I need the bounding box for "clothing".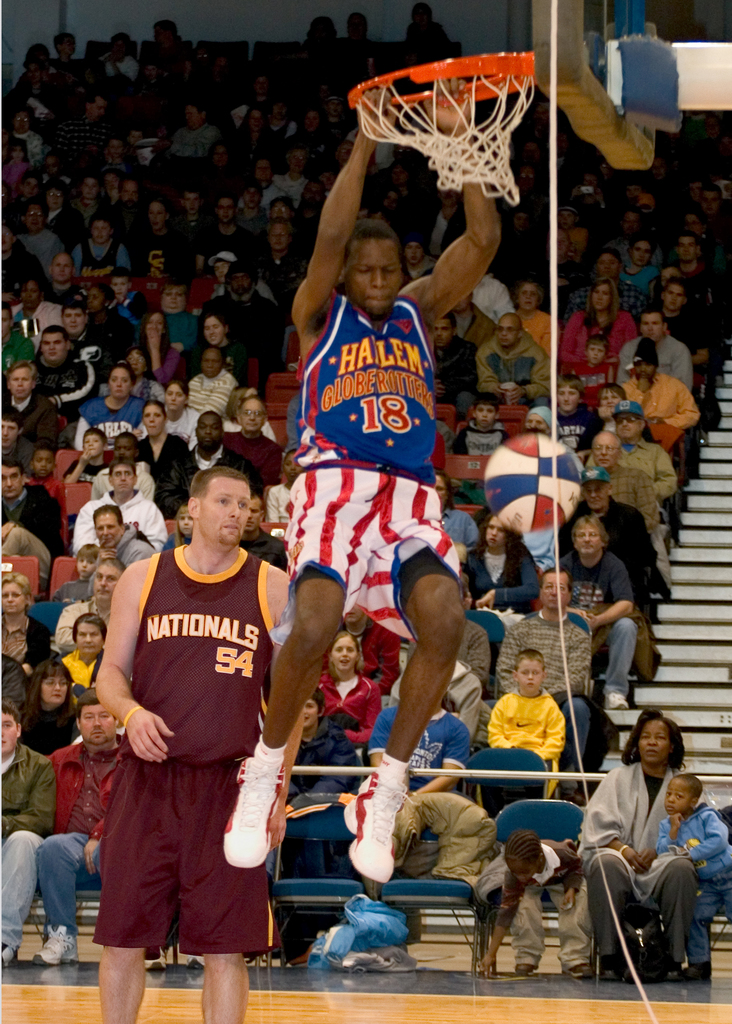
Here it is: BBox(563, 222, 591, 268).
